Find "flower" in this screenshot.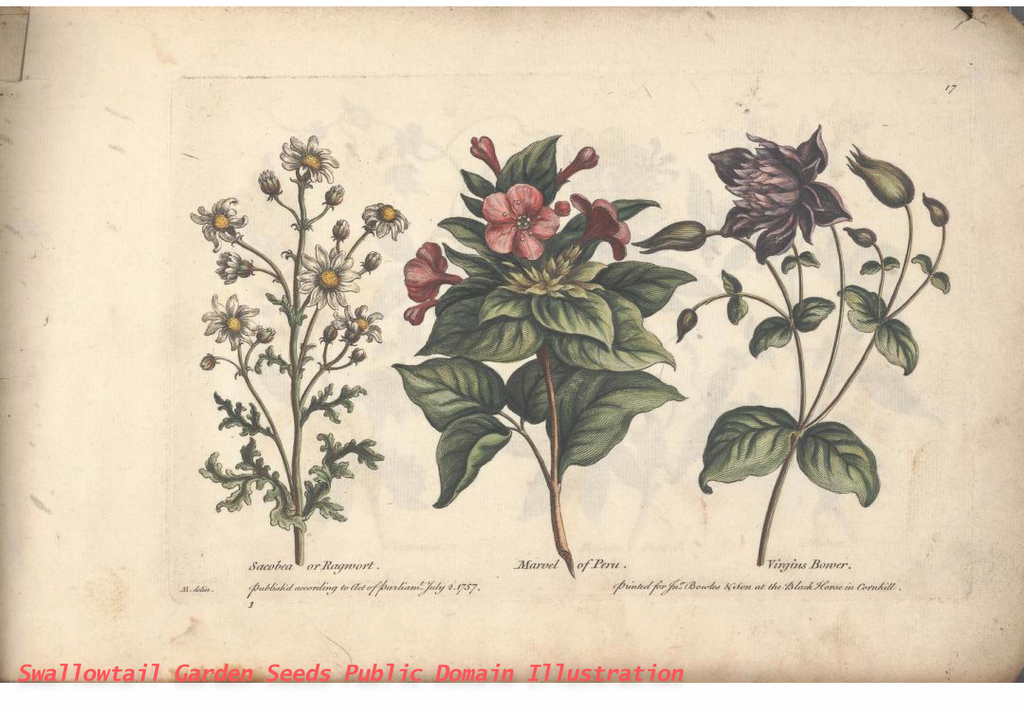
The bounding box for "flower" is locate(354, 202, 405, 240).
